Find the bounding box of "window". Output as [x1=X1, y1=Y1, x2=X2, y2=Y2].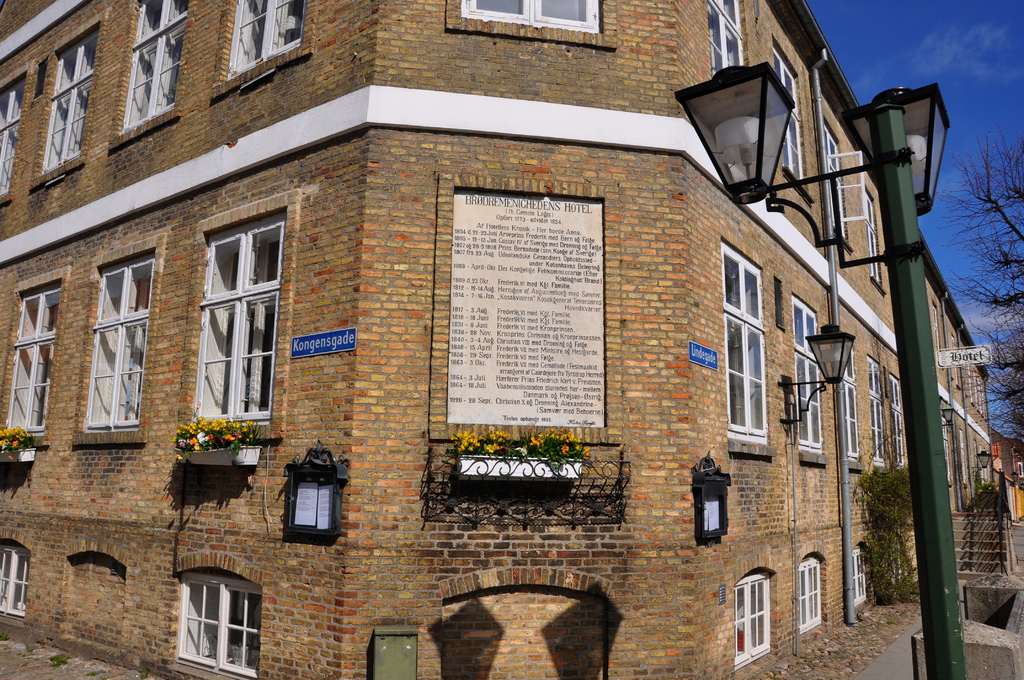
[x1=973, y1=371, x2=980, y2=411].
